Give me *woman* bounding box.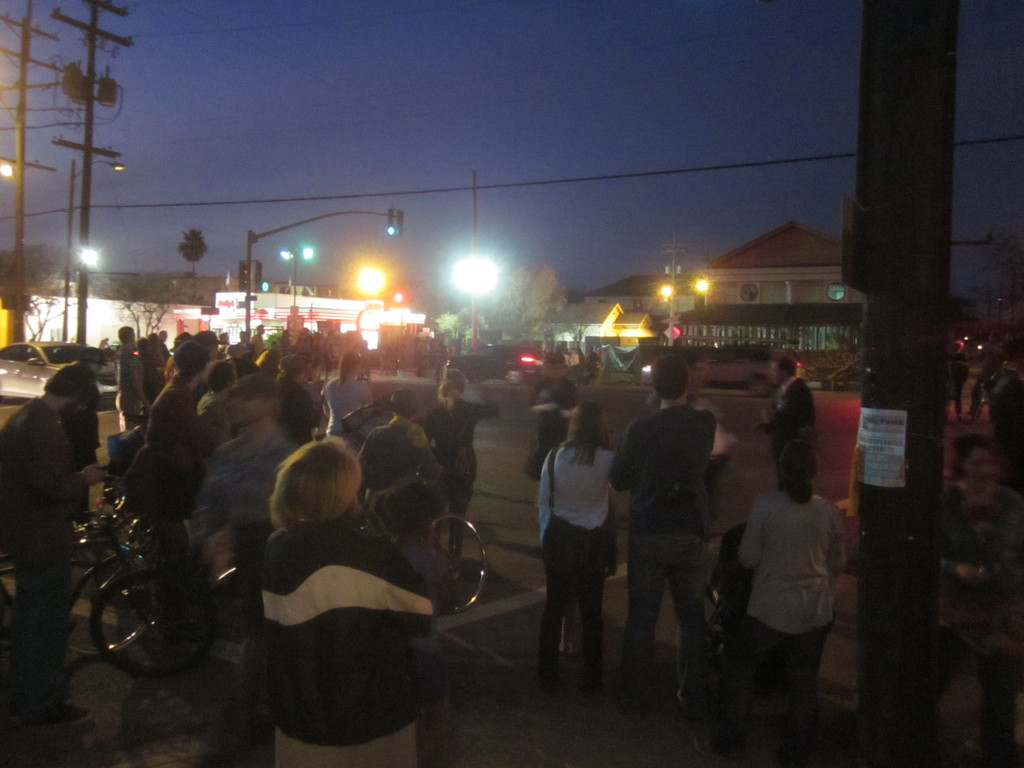
<box>411,370,505,566</box>.
